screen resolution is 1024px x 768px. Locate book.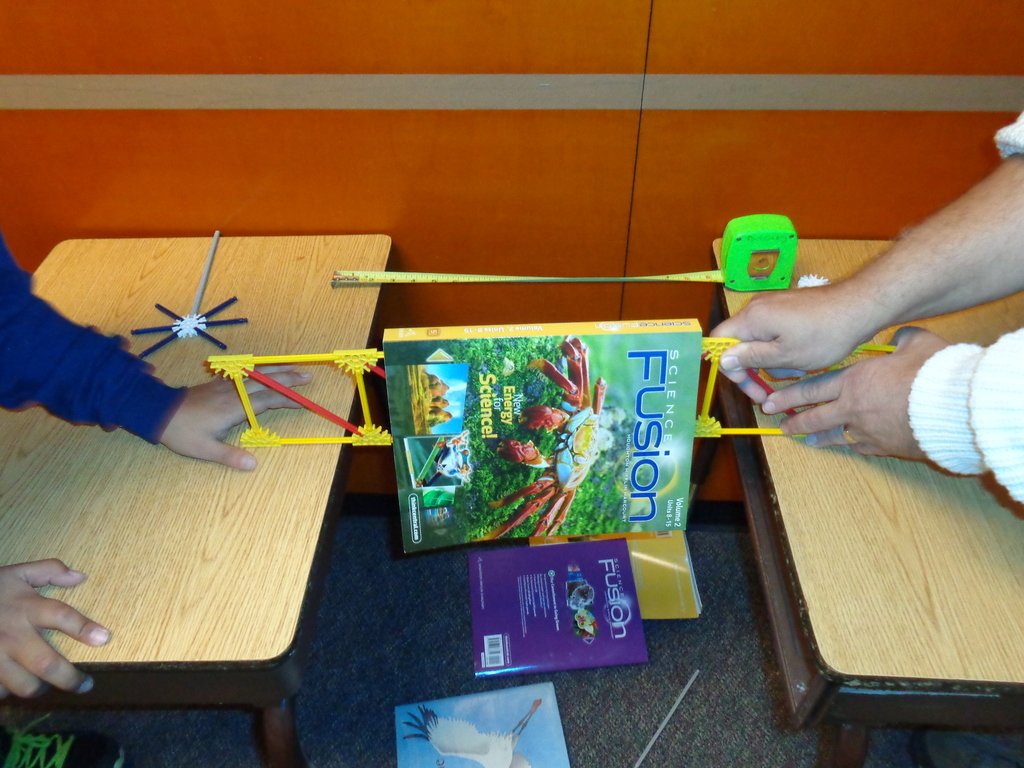
394 682 573 767.
